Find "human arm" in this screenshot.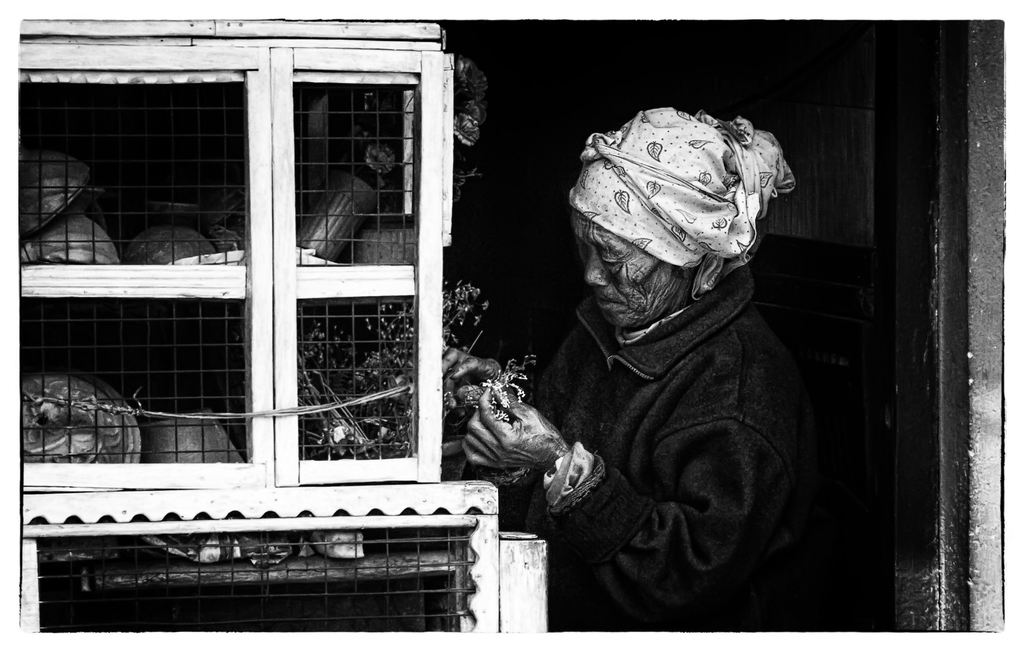
The bounding box for "human arm" is left=490, top=310, right=787, bottom=601.
